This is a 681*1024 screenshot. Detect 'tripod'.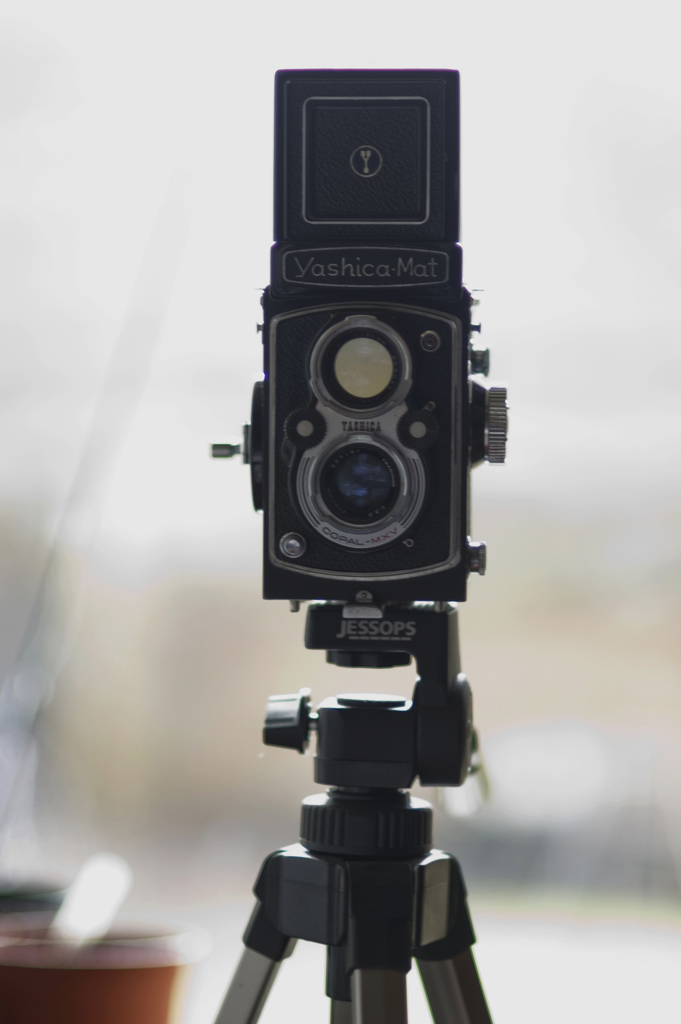
left=208, top=603, right=495, bottom=1023.
